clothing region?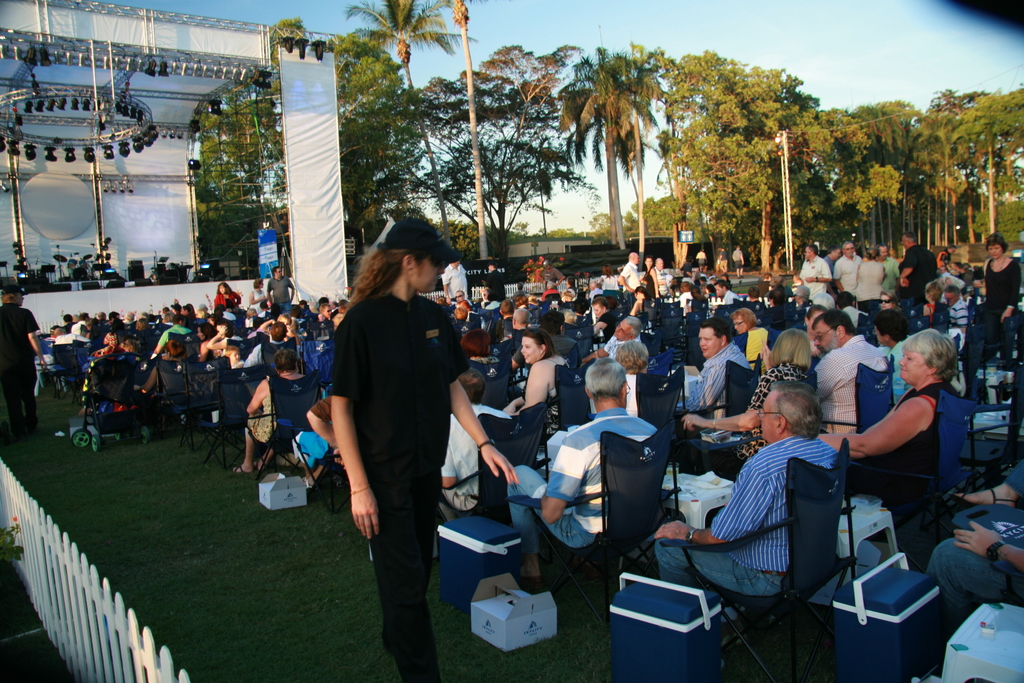
pyautogui.locateOnScreen(854, 259, 887, 300)
